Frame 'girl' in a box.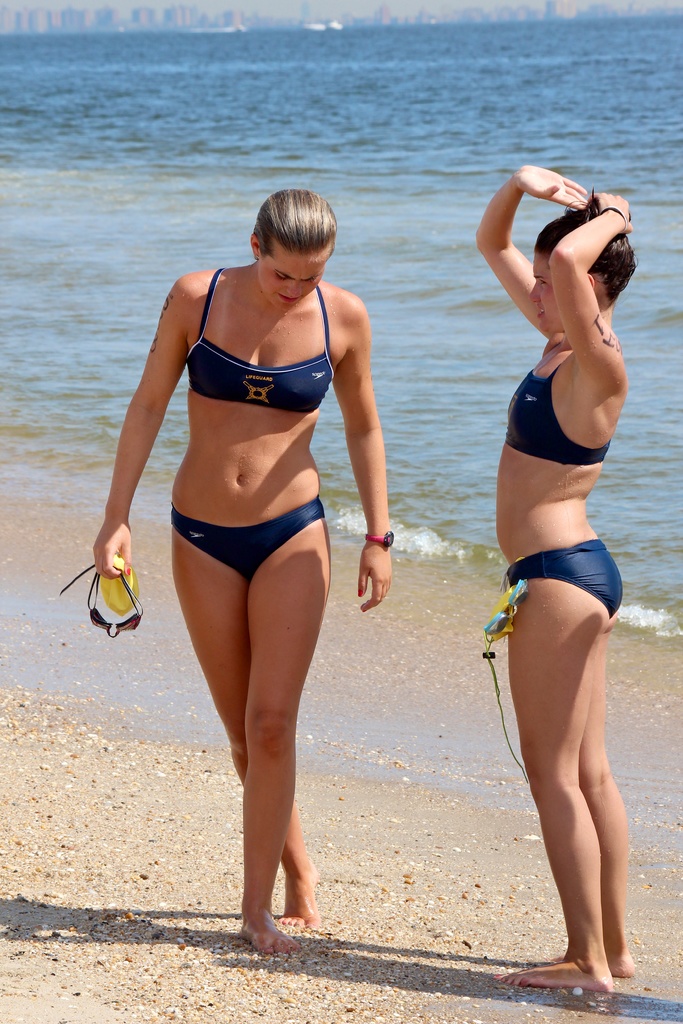
(x1=92, y1=193, x2=393, y2=957).
